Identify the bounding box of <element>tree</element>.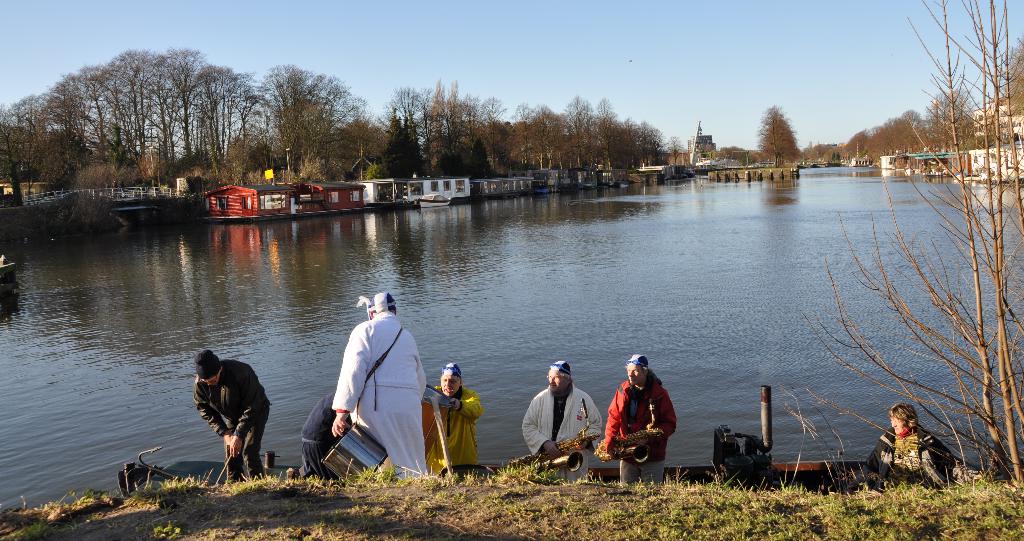
64 60 125 161.
